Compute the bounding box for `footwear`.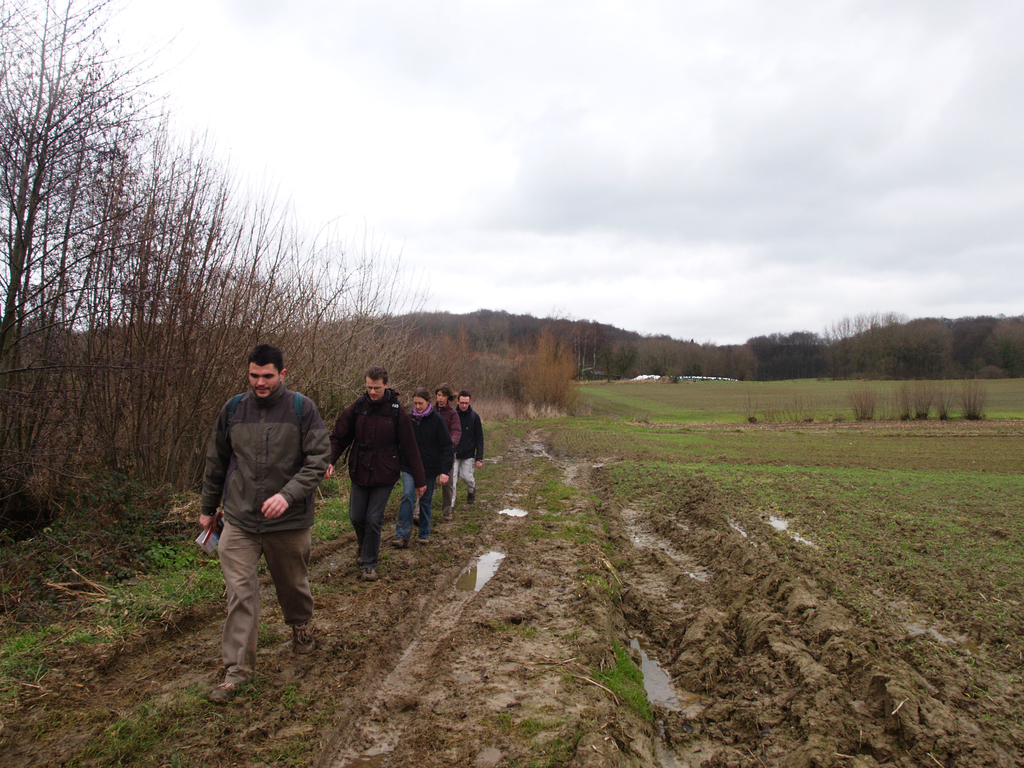
420,536,431,550.
